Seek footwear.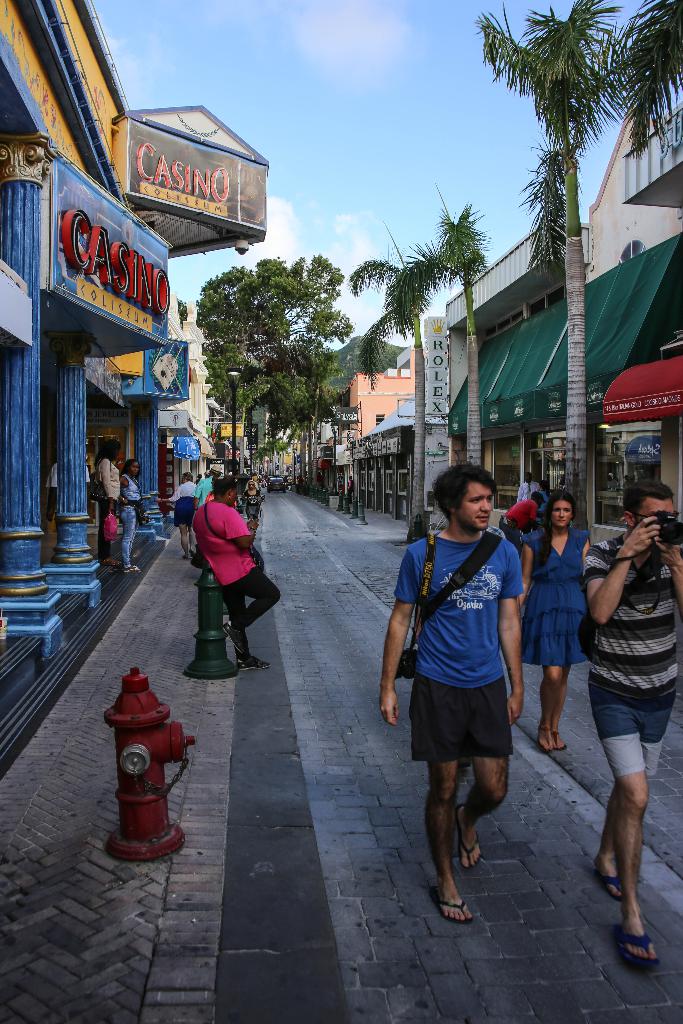
(left=124, top=566, right=140, bottom=570).
